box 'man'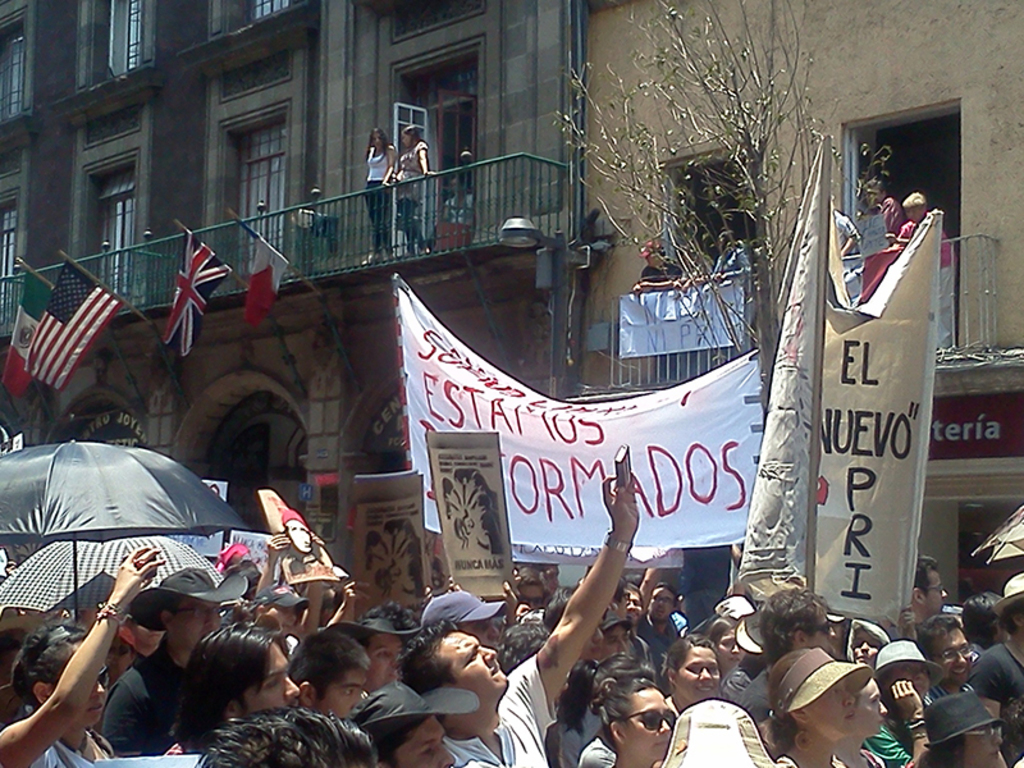
bbox=[625, 581, 667, 678]
